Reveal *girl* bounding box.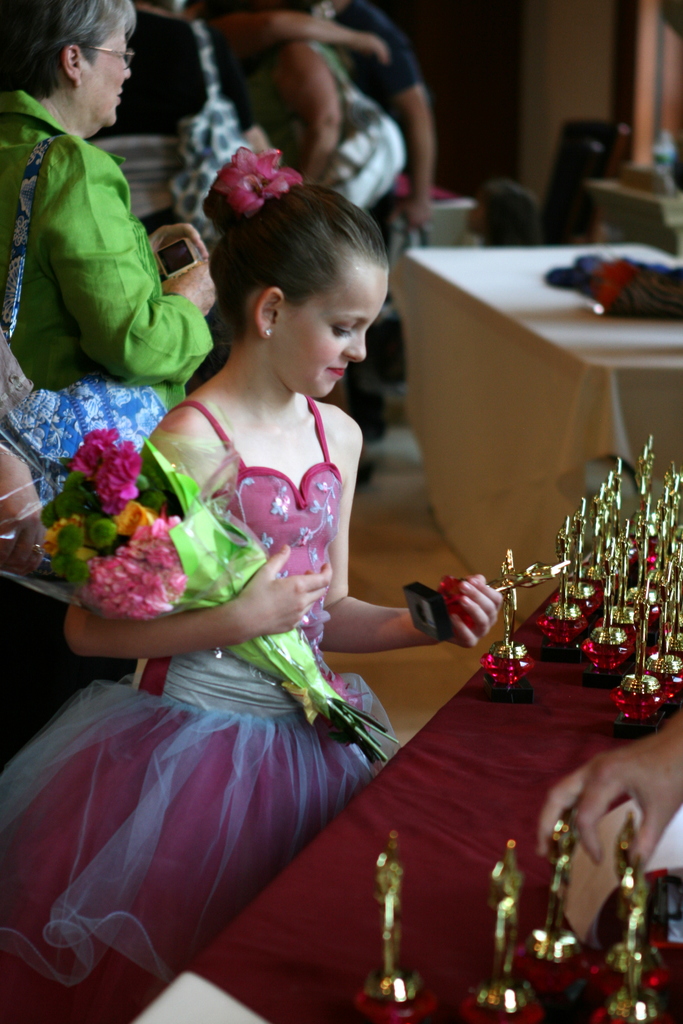
Revealed: rect(0, 147, 509, 1023).
